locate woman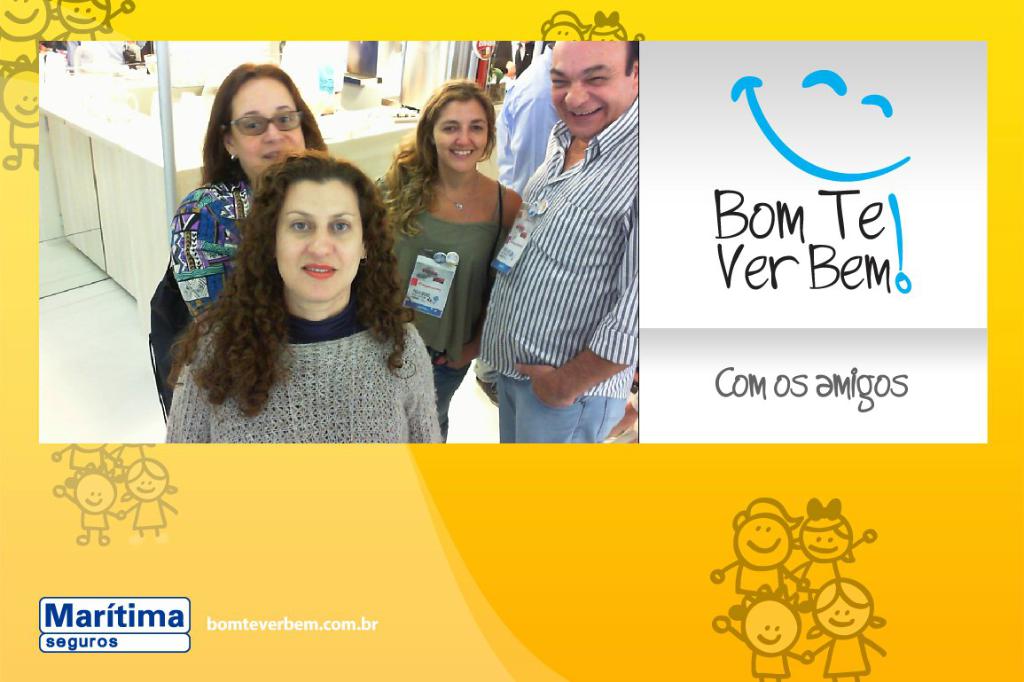
x1=162 y1=56 x2=349 y2=321
